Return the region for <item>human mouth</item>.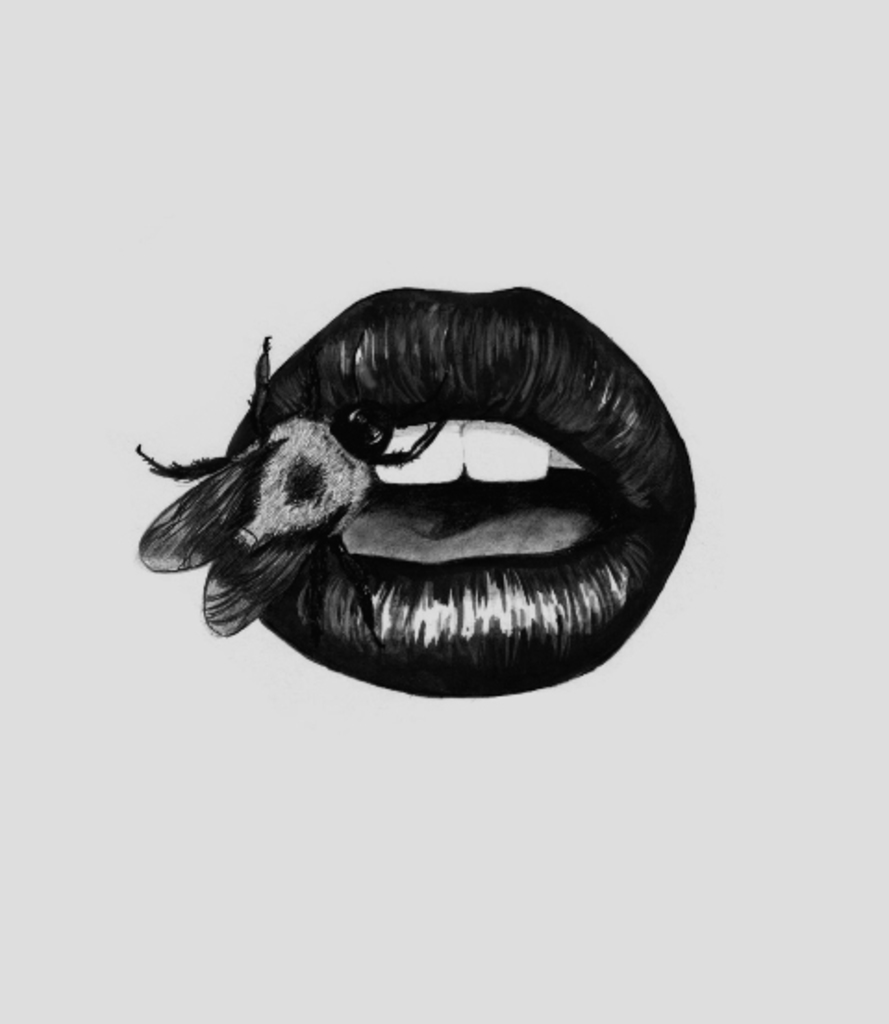
region(180, 320, 680, 702).
